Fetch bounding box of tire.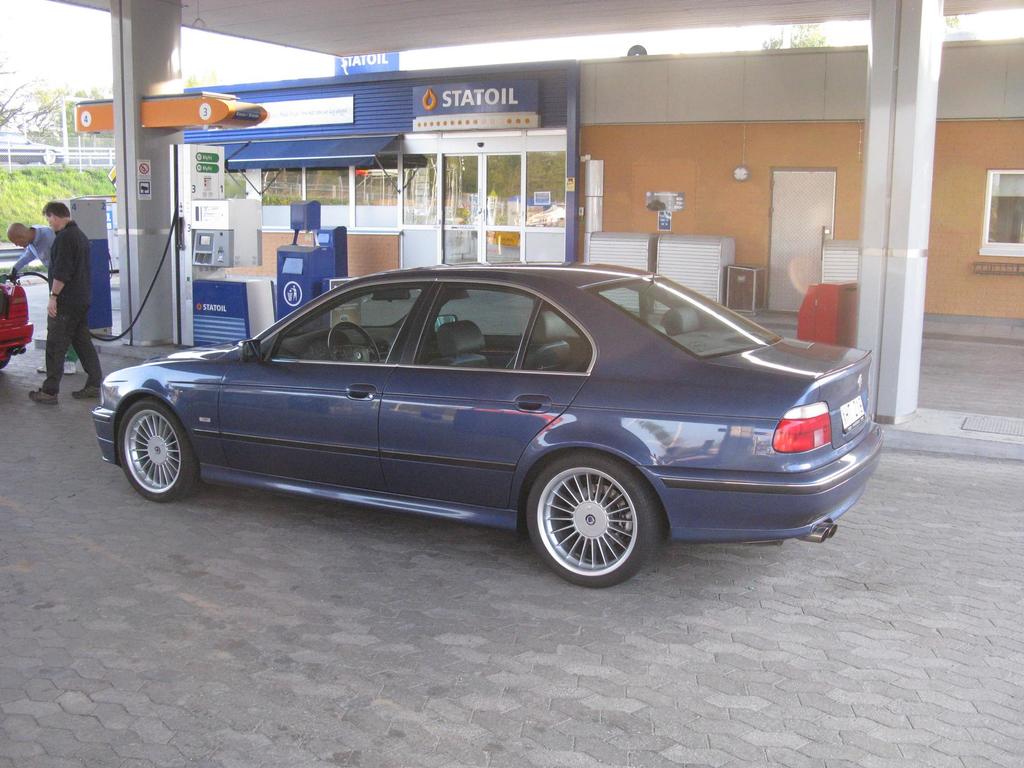
Bbox: bbox=[518, 453, 659, 580].
